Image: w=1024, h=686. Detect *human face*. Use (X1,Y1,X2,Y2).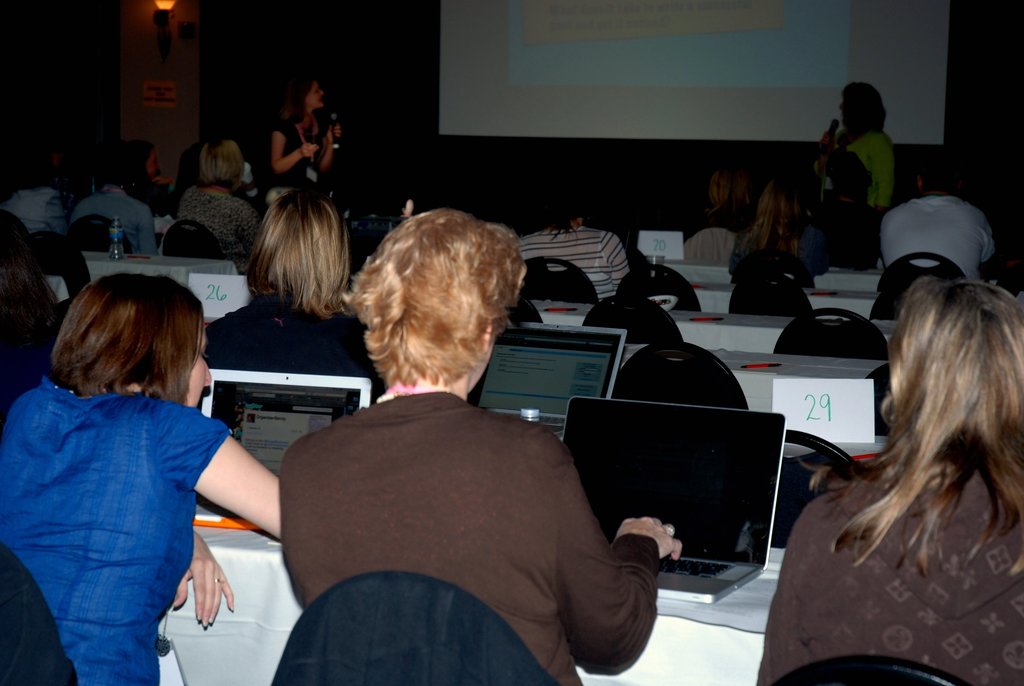
(304,79,324,106).
